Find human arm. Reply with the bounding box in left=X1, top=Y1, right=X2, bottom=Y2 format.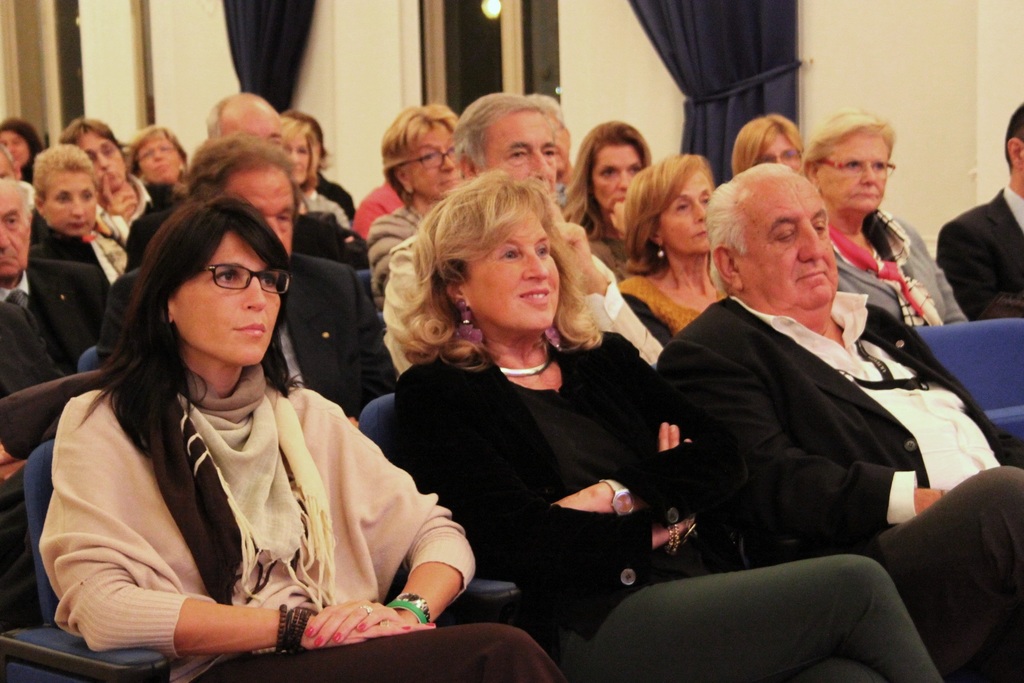
left=0, top=444, right=27, bottom=488.
